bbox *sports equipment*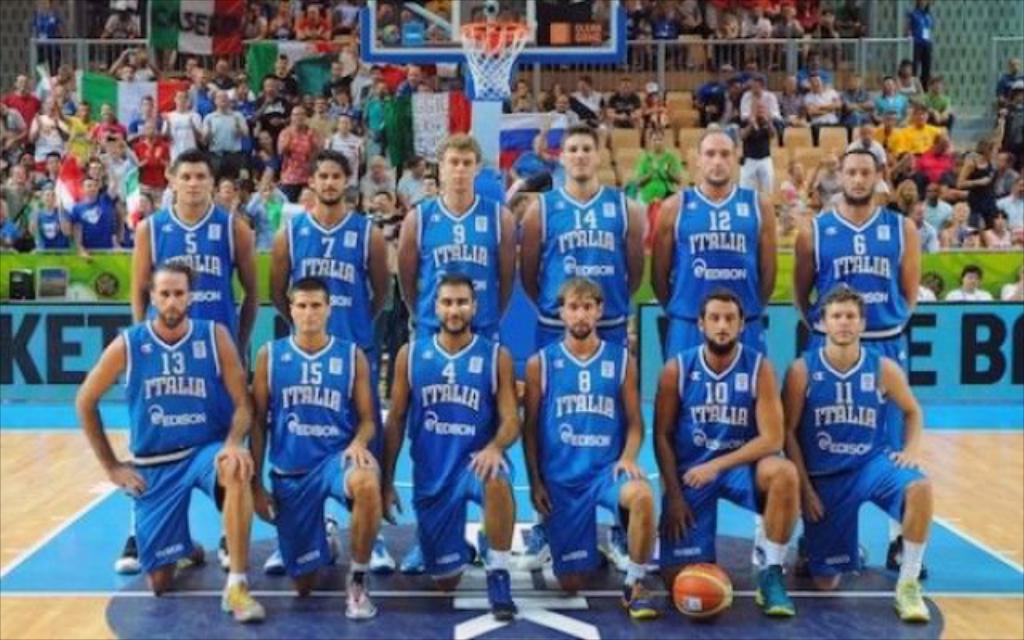
(216, 573, 264, 624)
